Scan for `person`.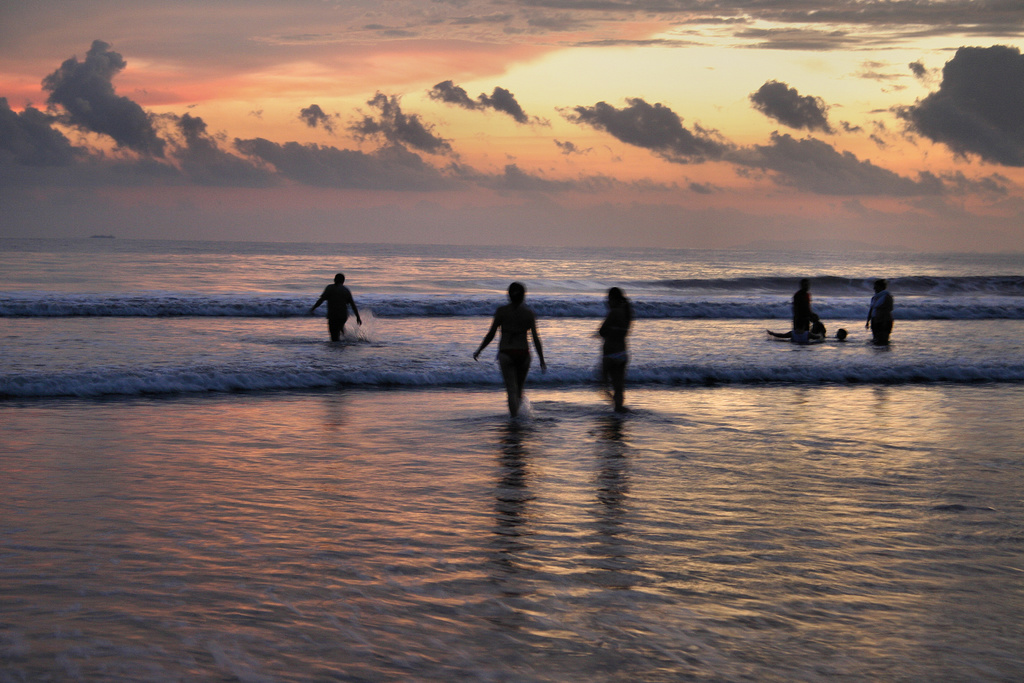
Scan result: 594, 284, 634, 402.
